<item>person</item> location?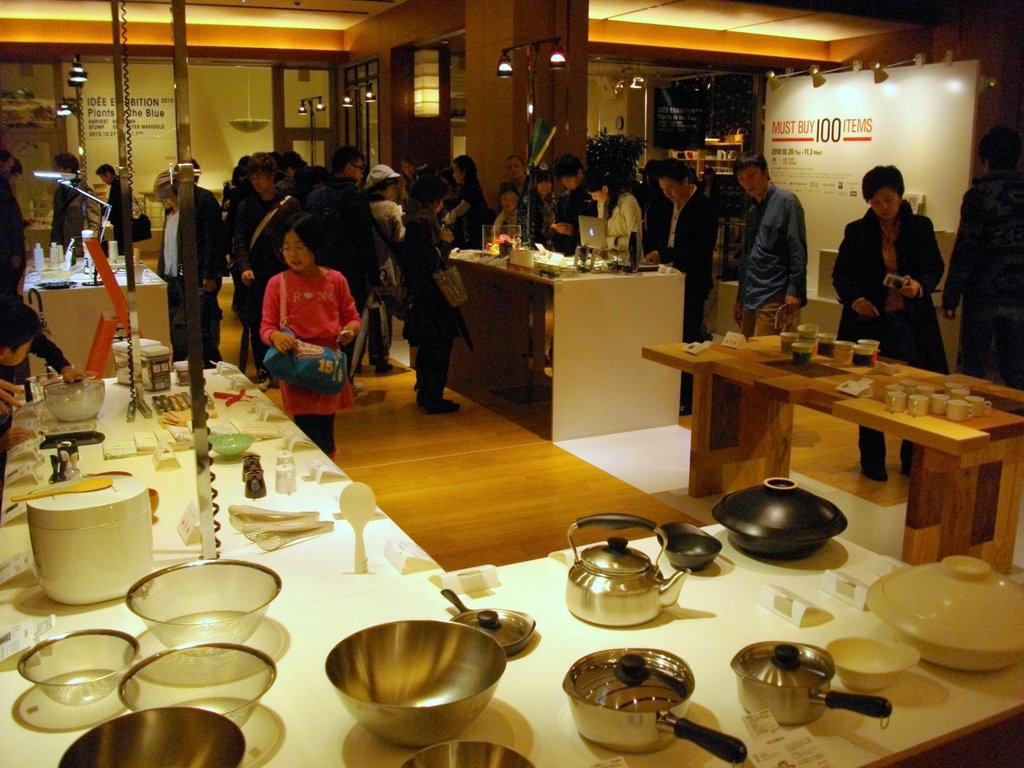
232,146,300,371
